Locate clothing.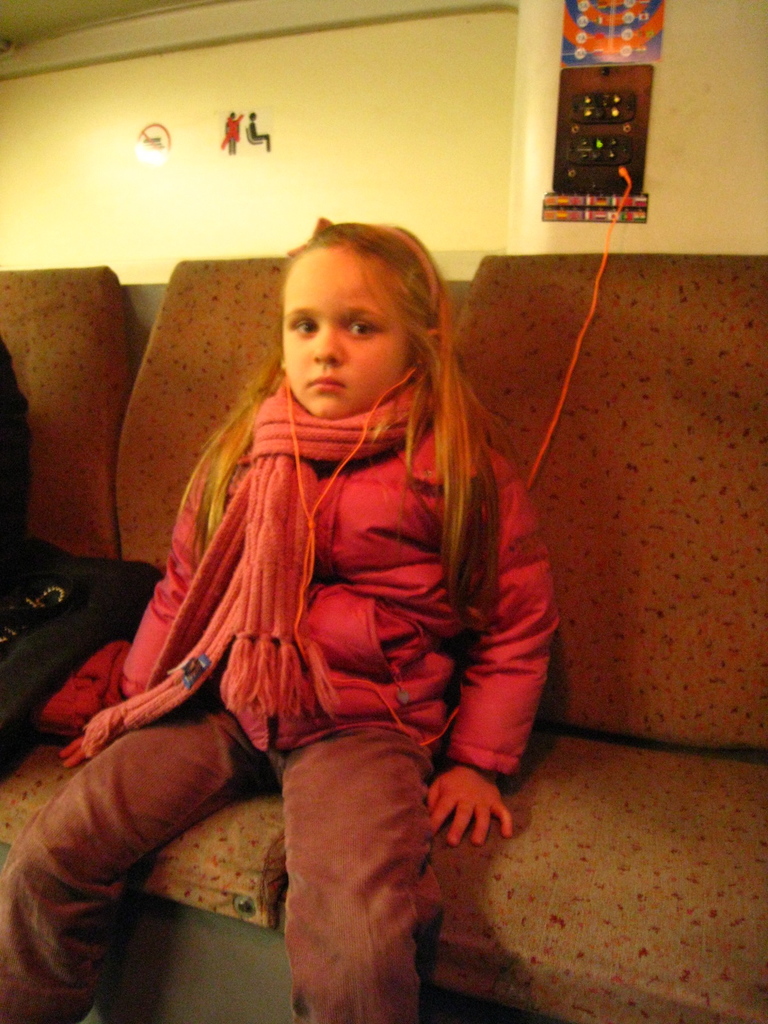
Bounding box: [0,362,558,1023].
